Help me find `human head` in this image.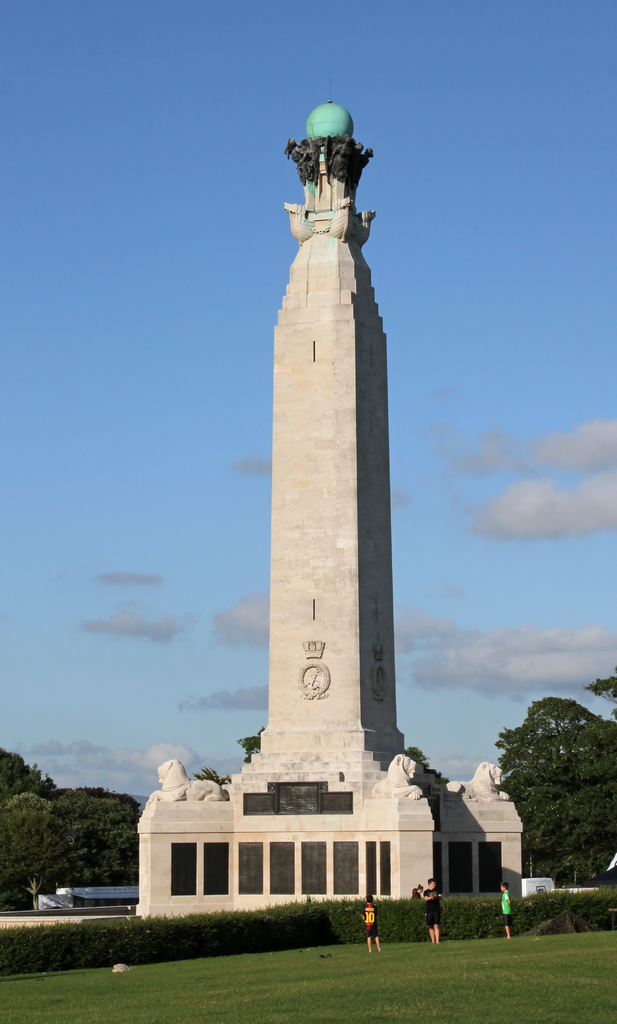
Found it: rect(499, 881, 508, 892).
